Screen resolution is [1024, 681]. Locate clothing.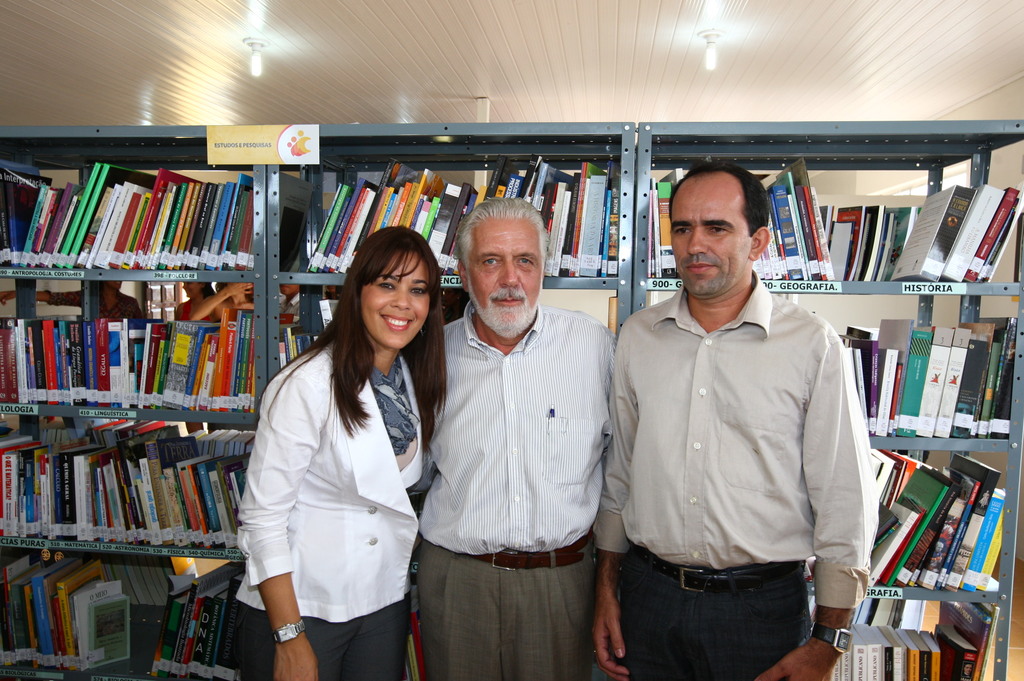
[x1=586, y1=260, x2=884, y2=680].
